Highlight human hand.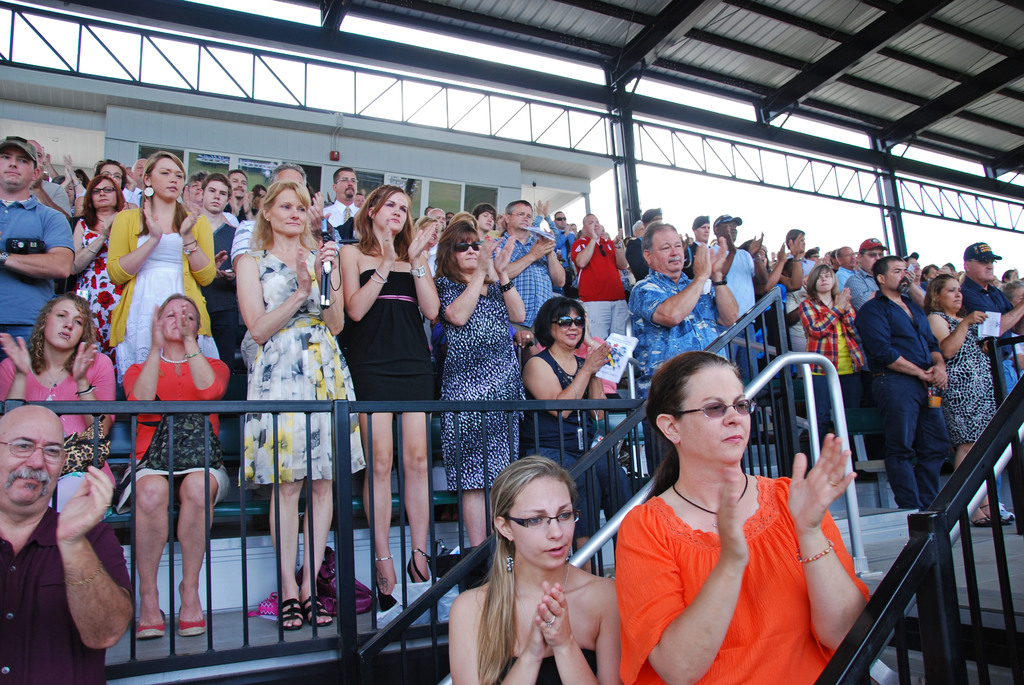
Highlighted region: region(241, 187, 252, 210).
